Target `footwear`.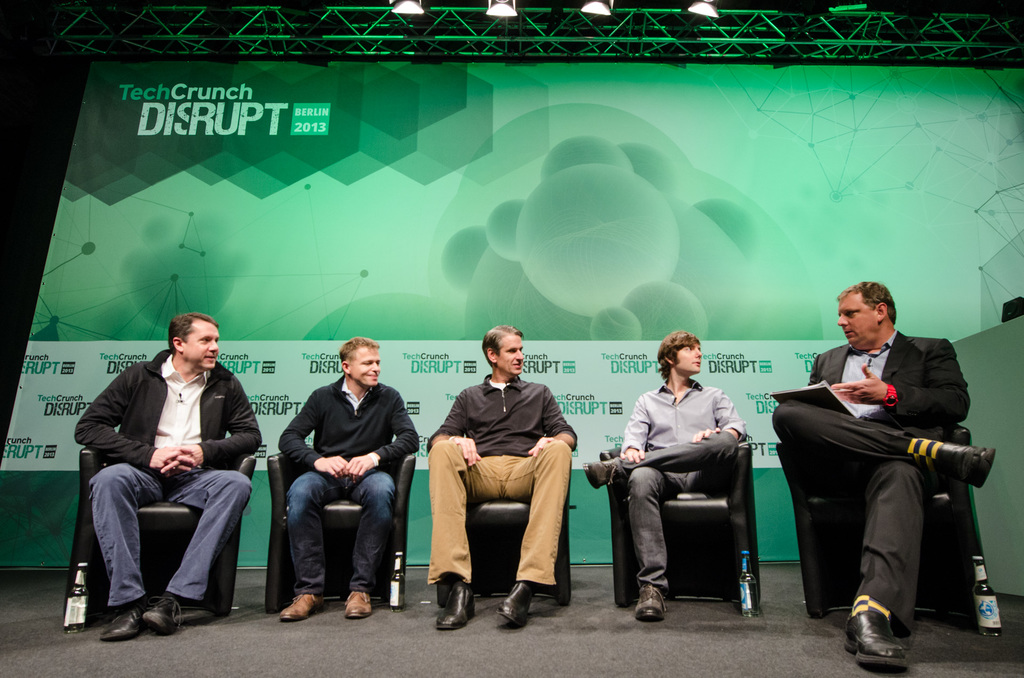
Target region: bbox(838, 601, 905, 674).
